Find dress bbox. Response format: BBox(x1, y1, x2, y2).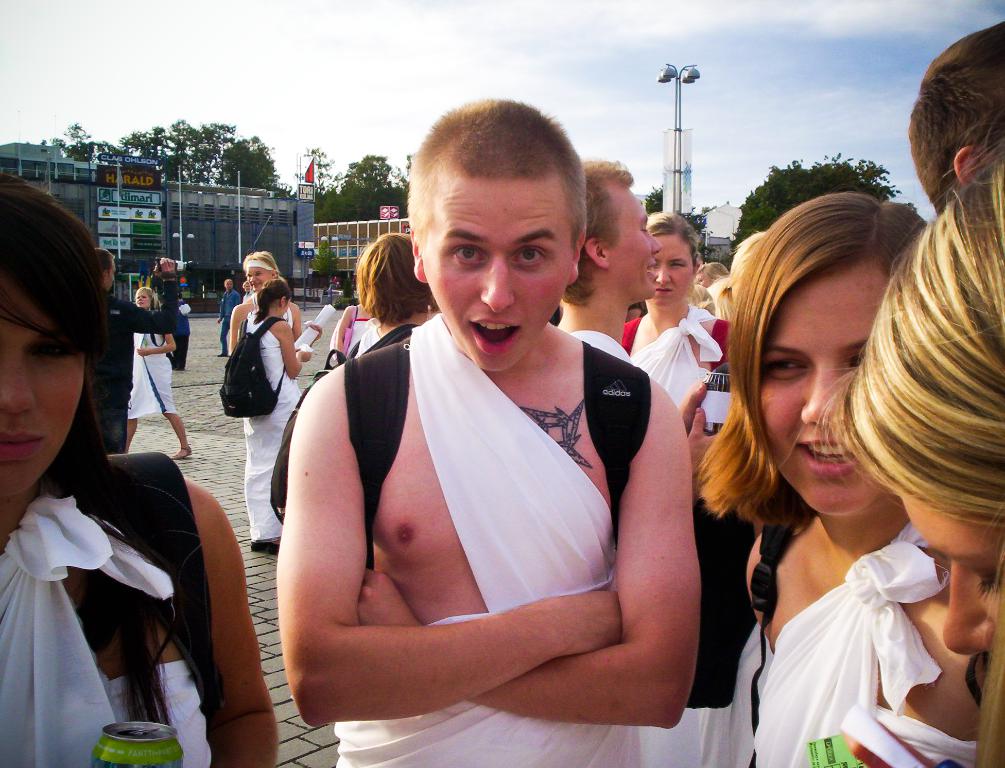
BBox(126, 314, 183, 416).
